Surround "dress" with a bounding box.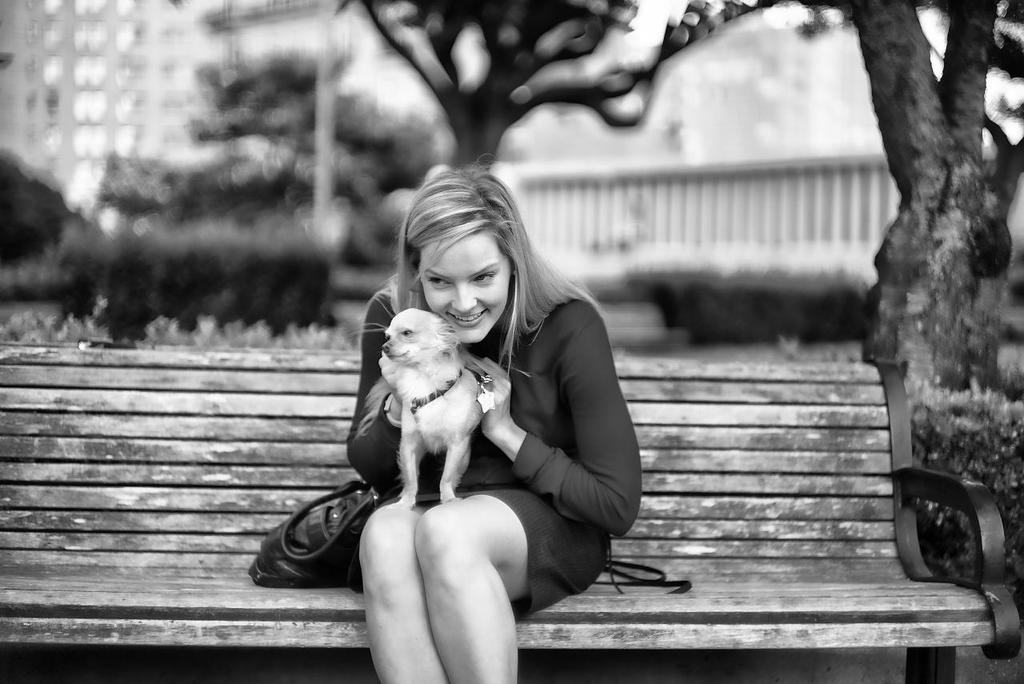
BBox(344, 290, 646, 618).
